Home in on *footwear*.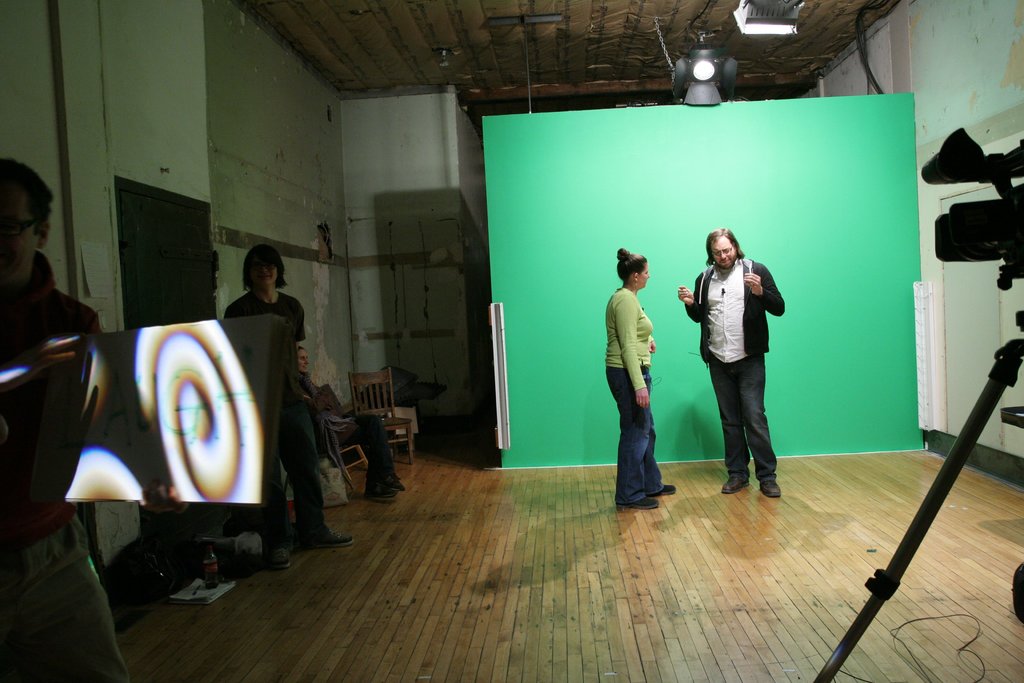
Homed in at rect(379, 471, 406, 492).
